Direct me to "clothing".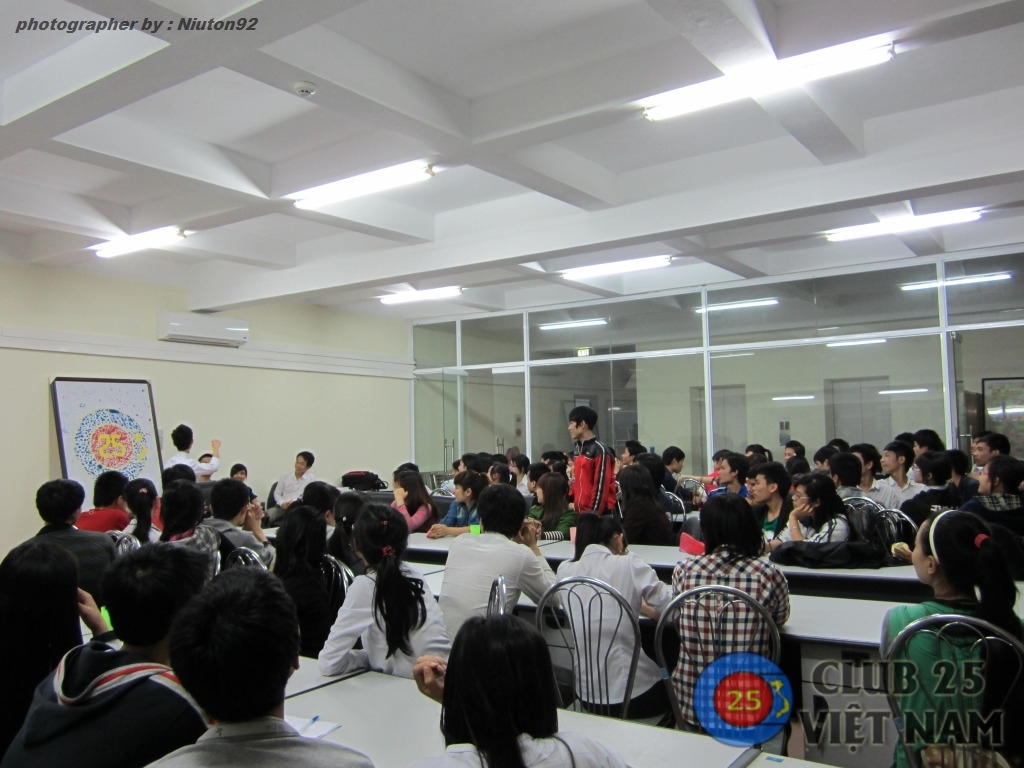
Direction: [143, 719, 377, 767].
